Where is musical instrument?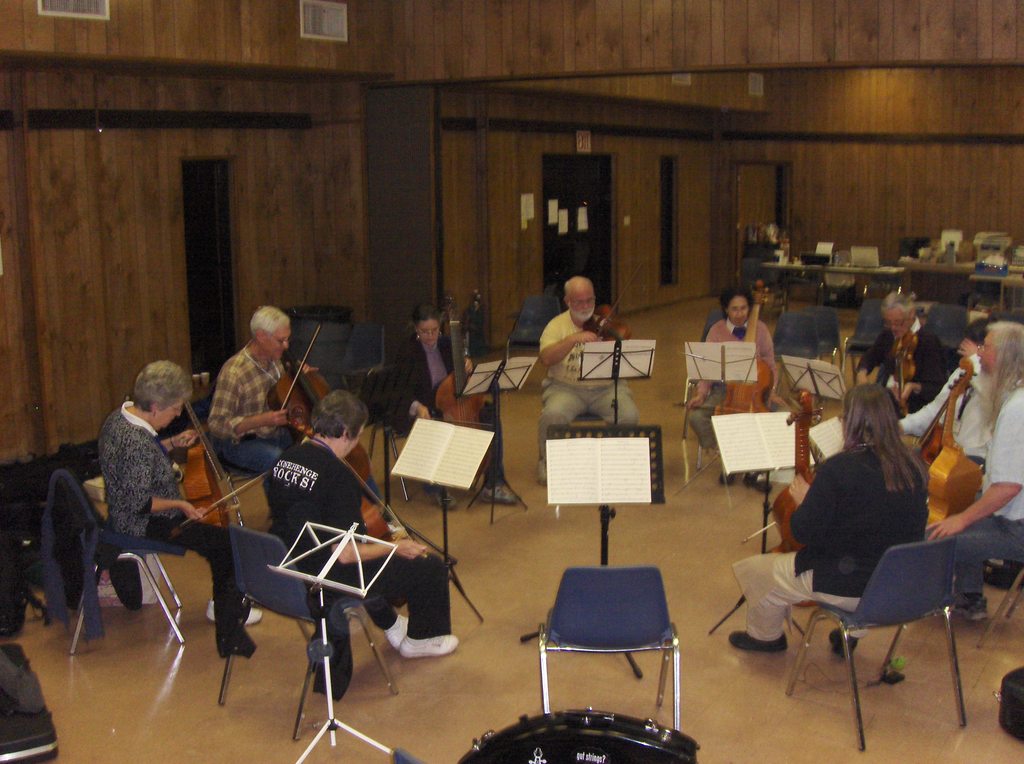
(430,293,496,488).
